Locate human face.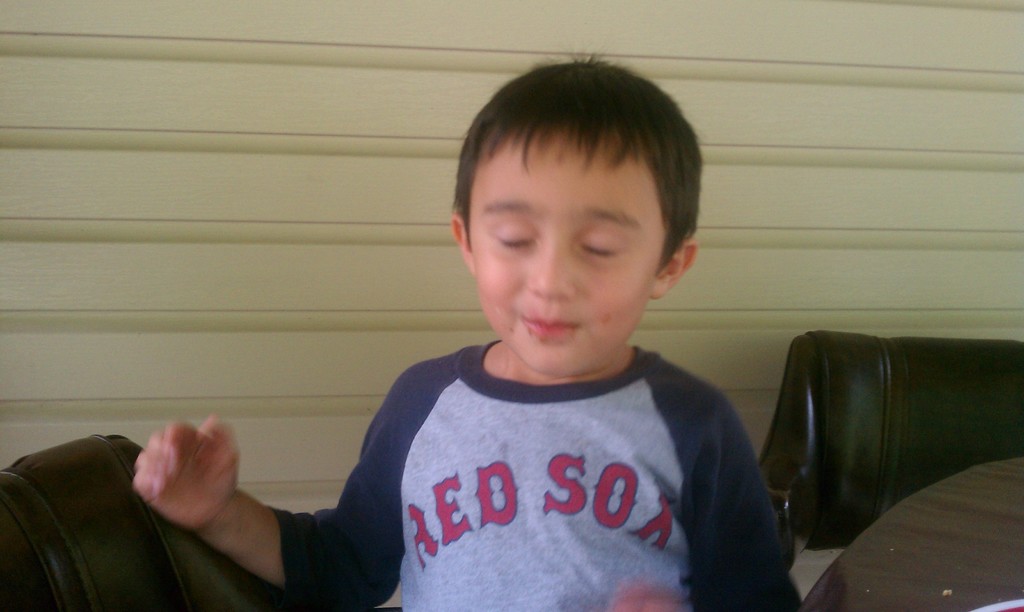
Bounding box: [left=475, top=138, right=661, bottom=362].
